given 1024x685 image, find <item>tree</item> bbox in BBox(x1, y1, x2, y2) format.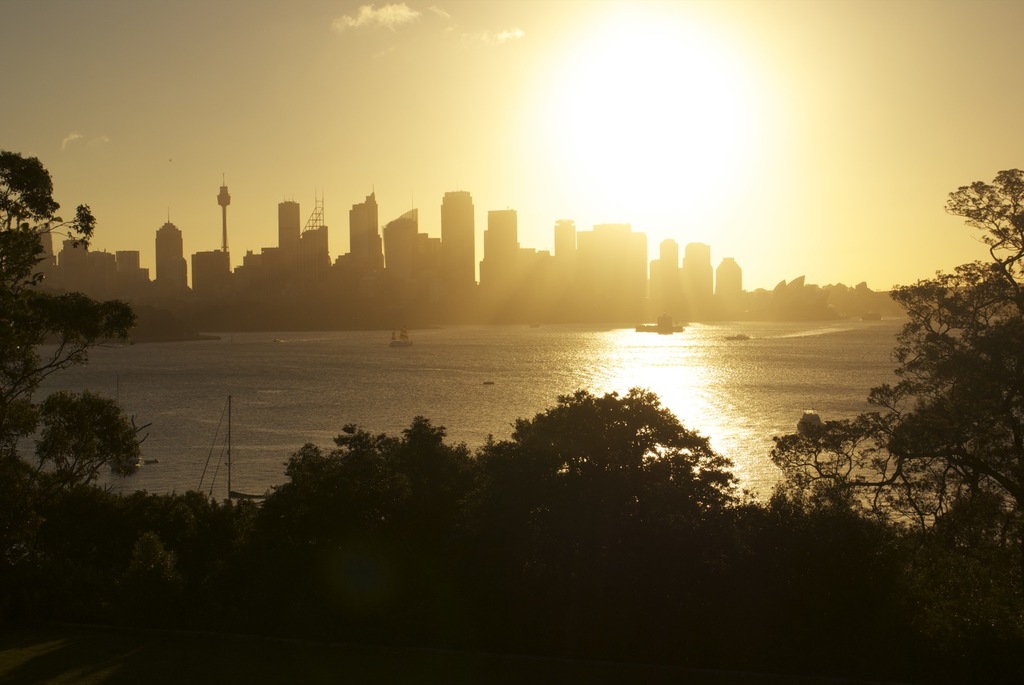
BBox(0, 479, 250, 620).
